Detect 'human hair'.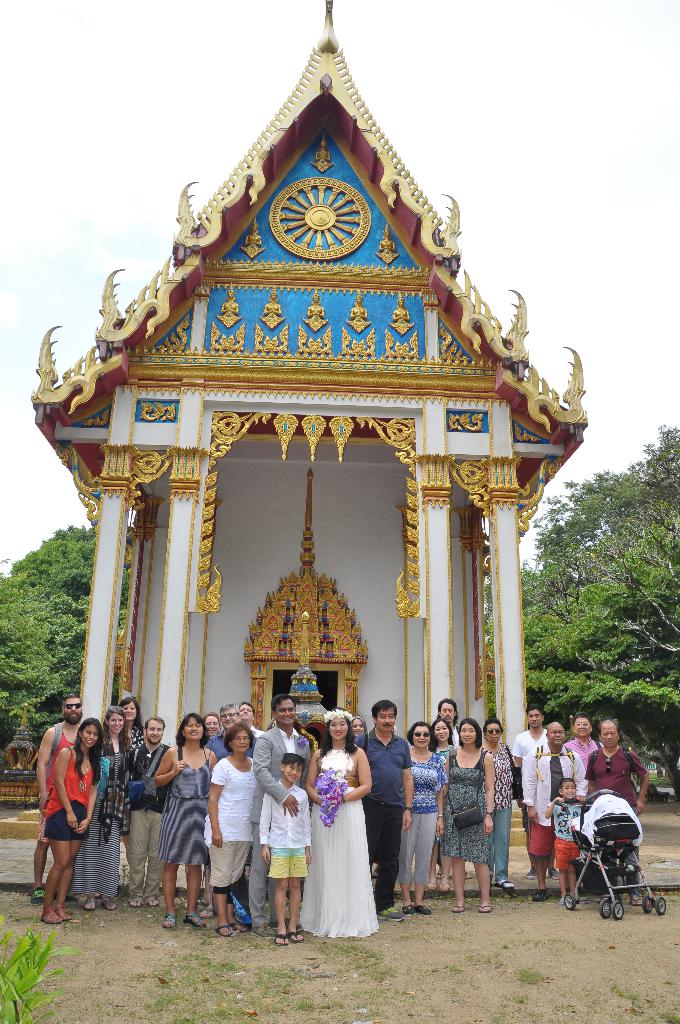
Detected at bbox=[76, 717, 105, 783].
